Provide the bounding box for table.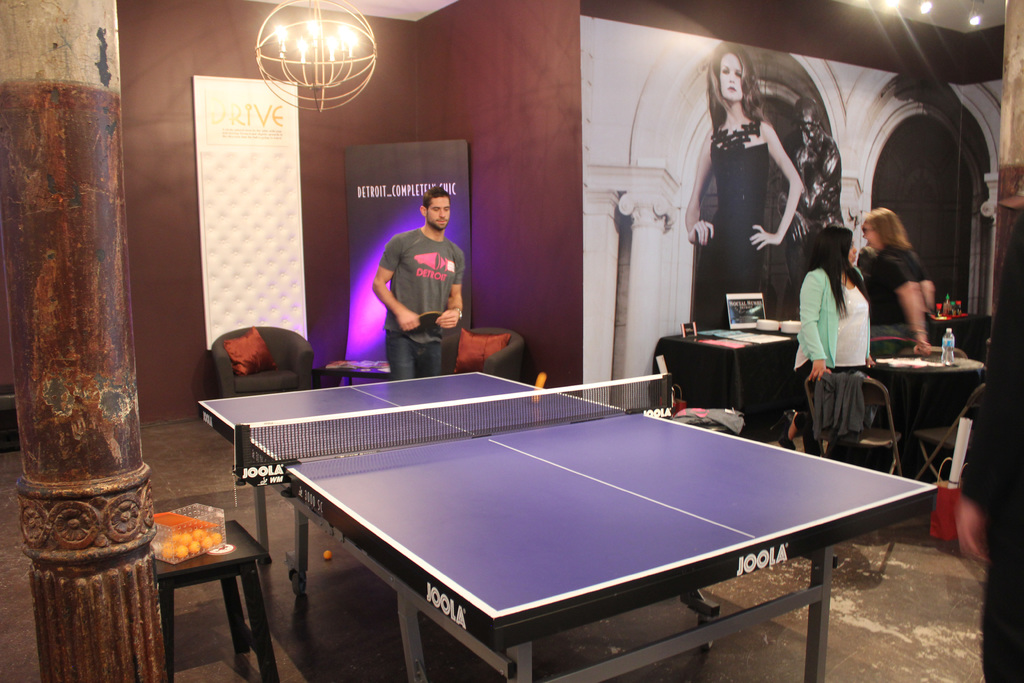
box=[872, 358, 988, 370].
